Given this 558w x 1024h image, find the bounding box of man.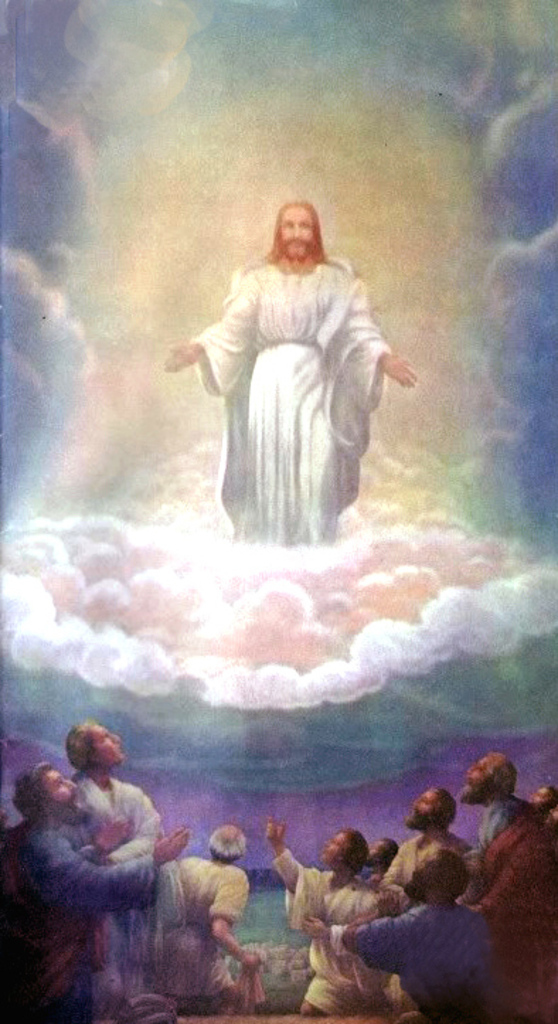
detection(459, 775, 557, 1023).
